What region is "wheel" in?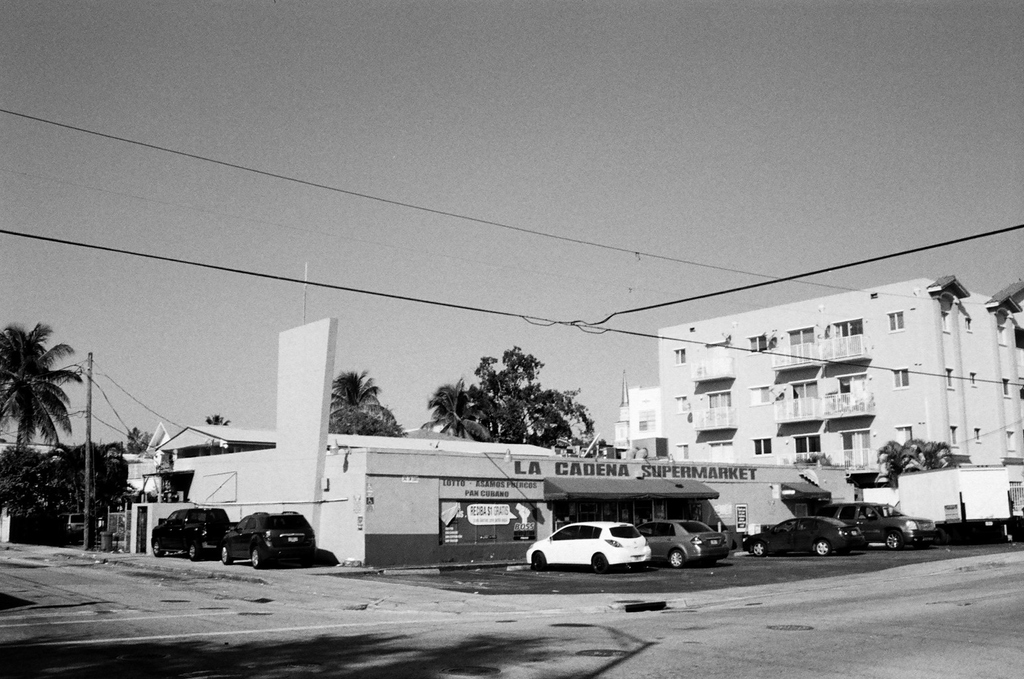
751/542/766/558.
